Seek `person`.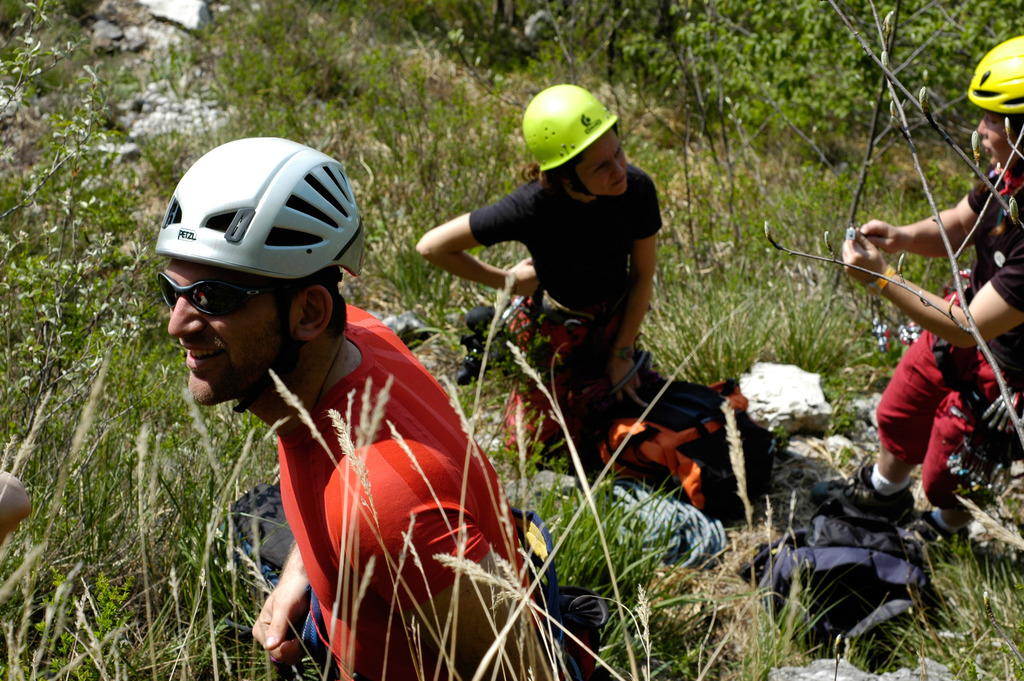
Rect(806, 37, 1023, 546).
